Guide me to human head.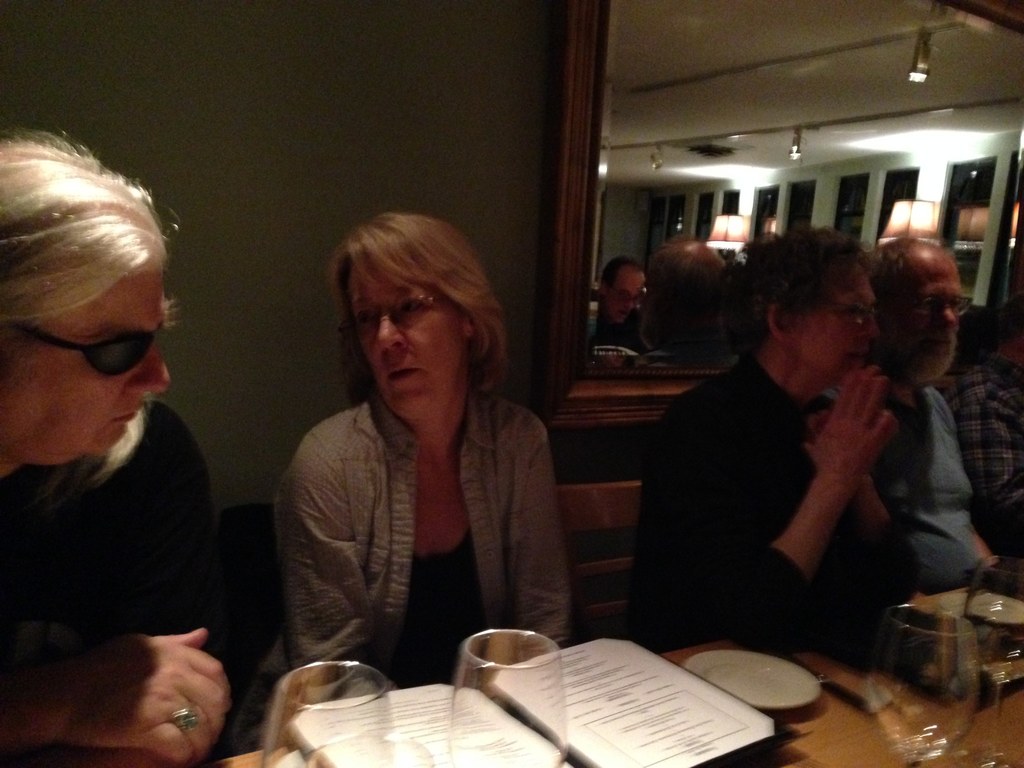
Guidance: select_region(593, 263, 634, 323).
